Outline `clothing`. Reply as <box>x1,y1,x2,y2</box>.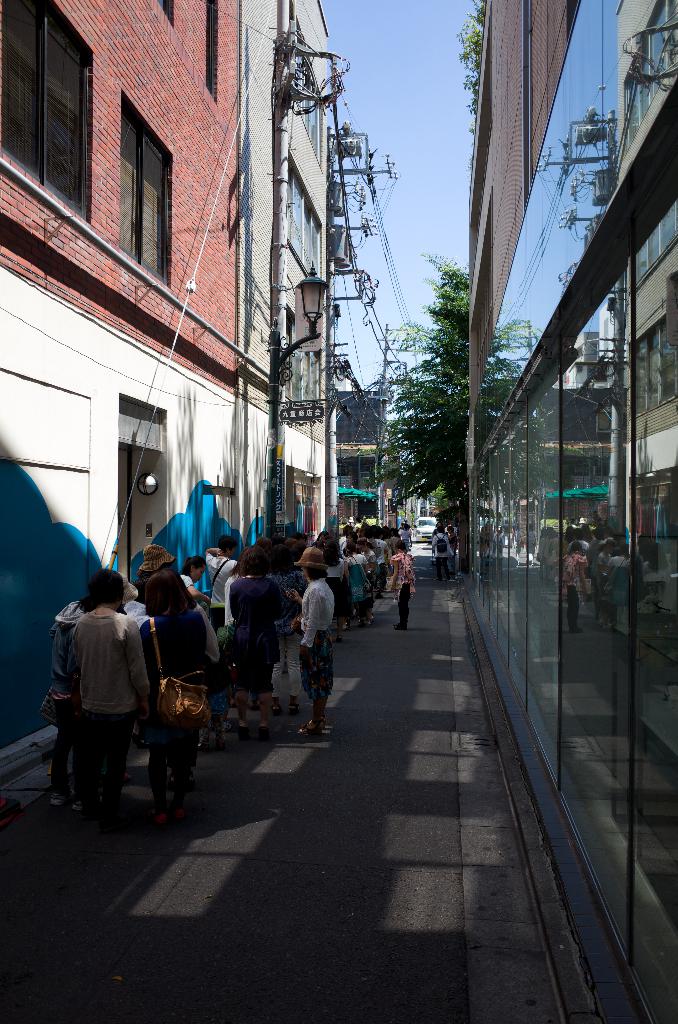
<box>297,577,327,727</box>.
